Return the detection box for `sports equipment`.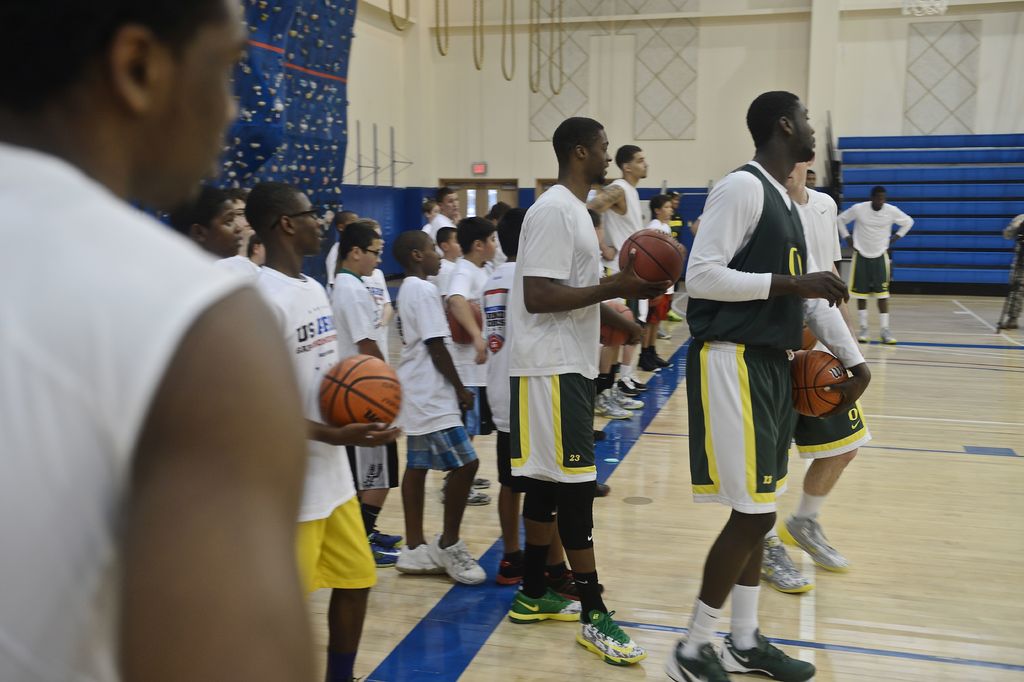
<box>360,541,401,566</box>.
